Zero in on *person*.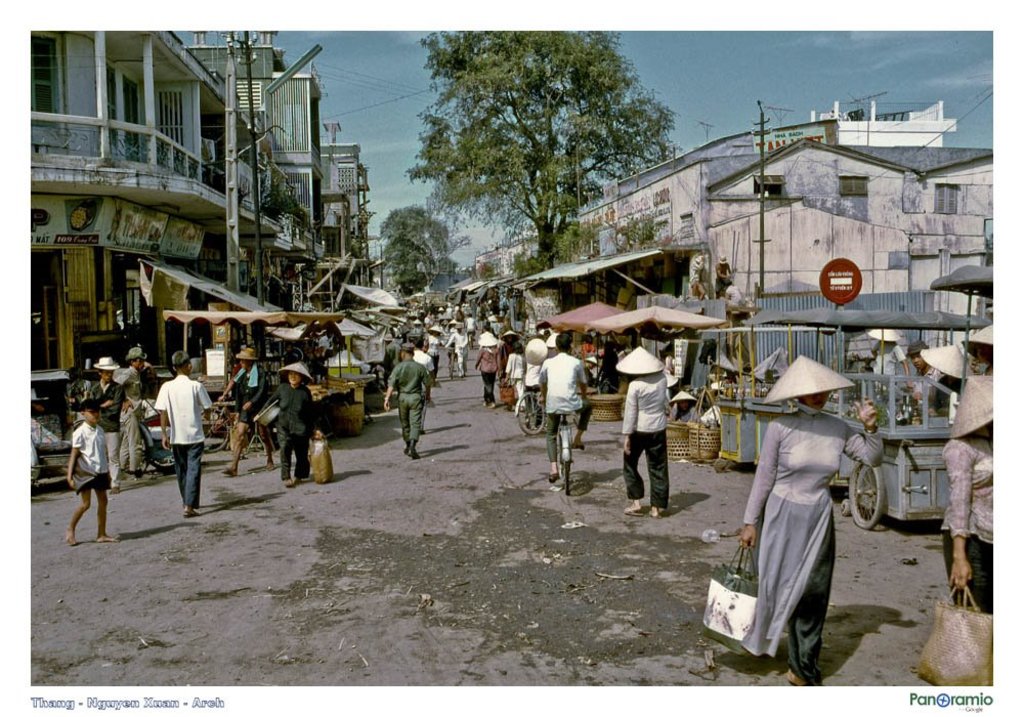
Zeroed in: detection(442, 322, 469, 380).
